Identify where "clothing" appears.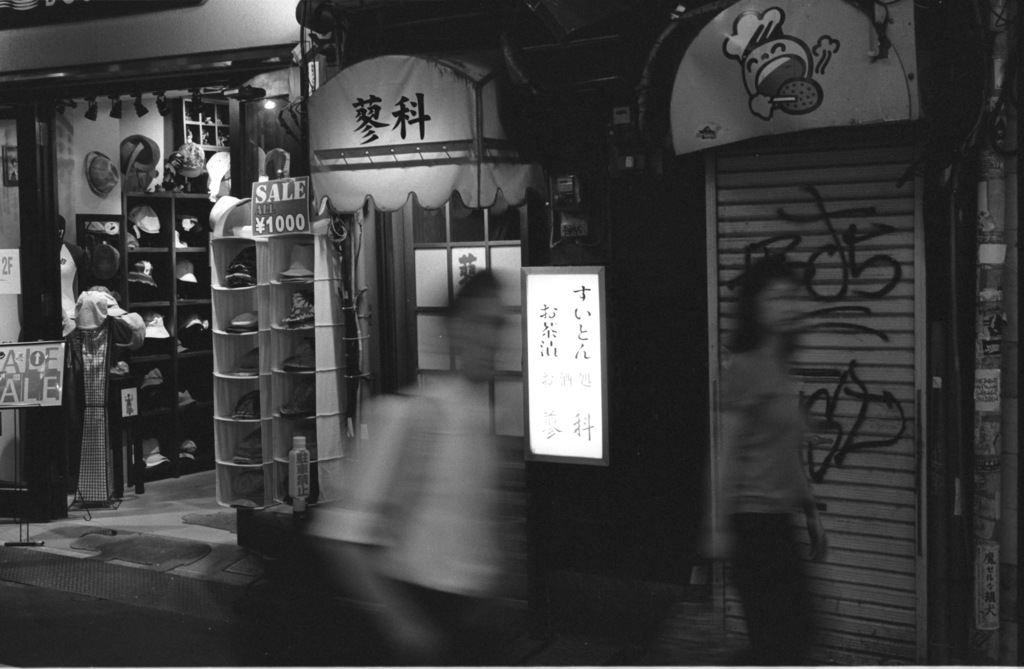
Appears at select_region(44, 250, 137, 509).
